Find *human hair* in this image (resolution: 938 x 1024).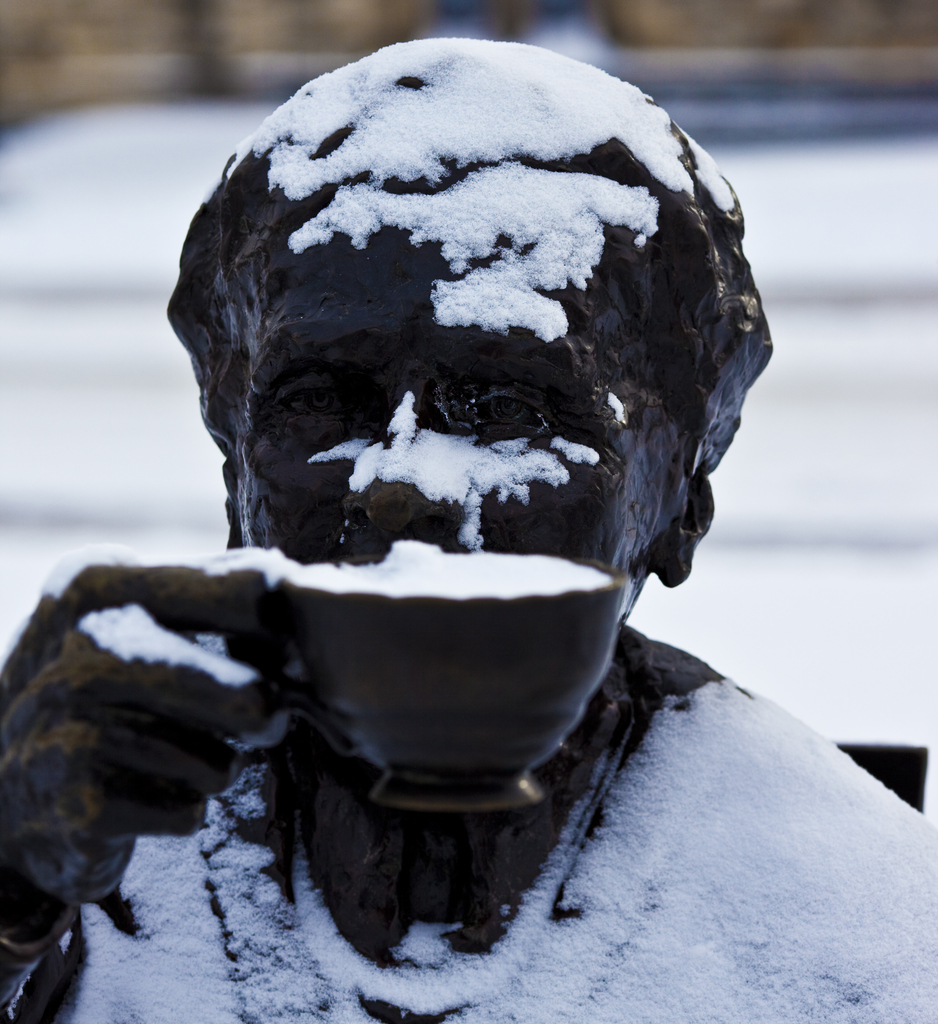
[166, 37, 775, 476].
